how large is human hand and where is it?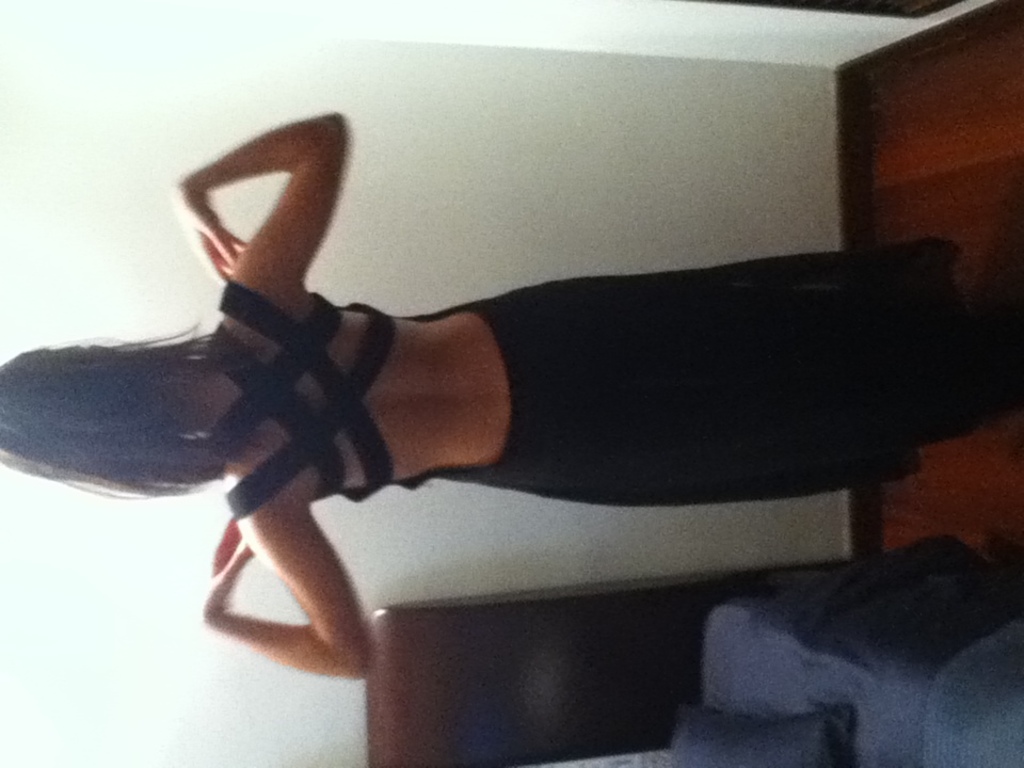
Bounding box: (199,510,259,629).
